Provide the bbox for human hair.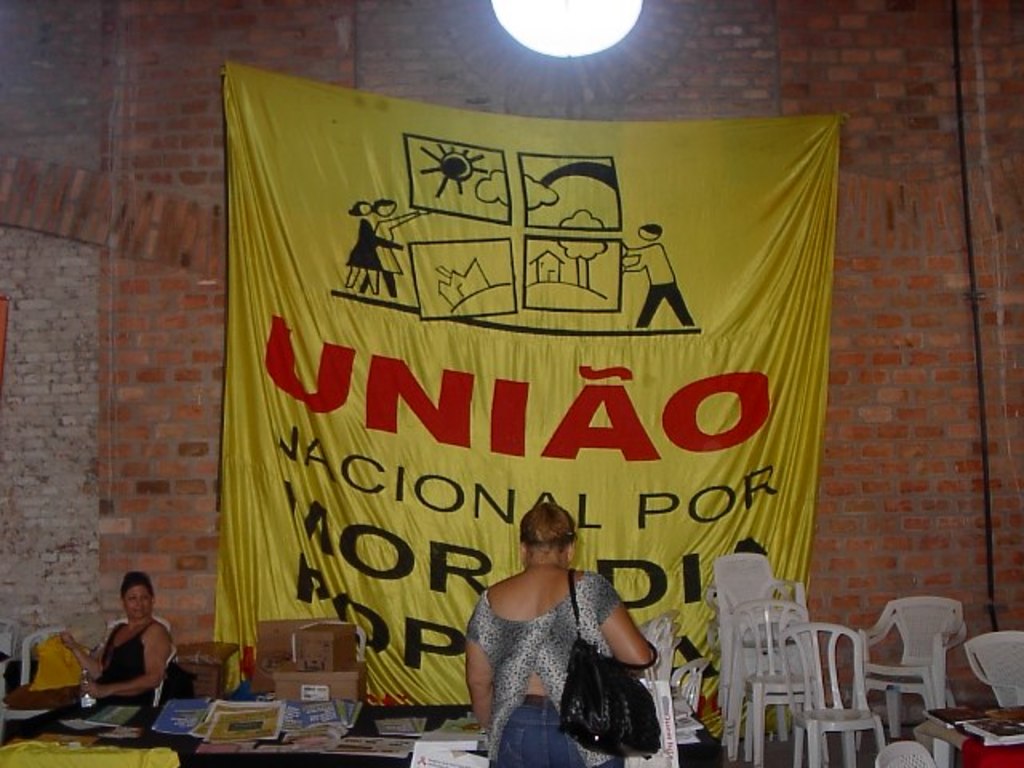
{"left": 117, "top": 574, "right": 154, "bottom": 597}.
